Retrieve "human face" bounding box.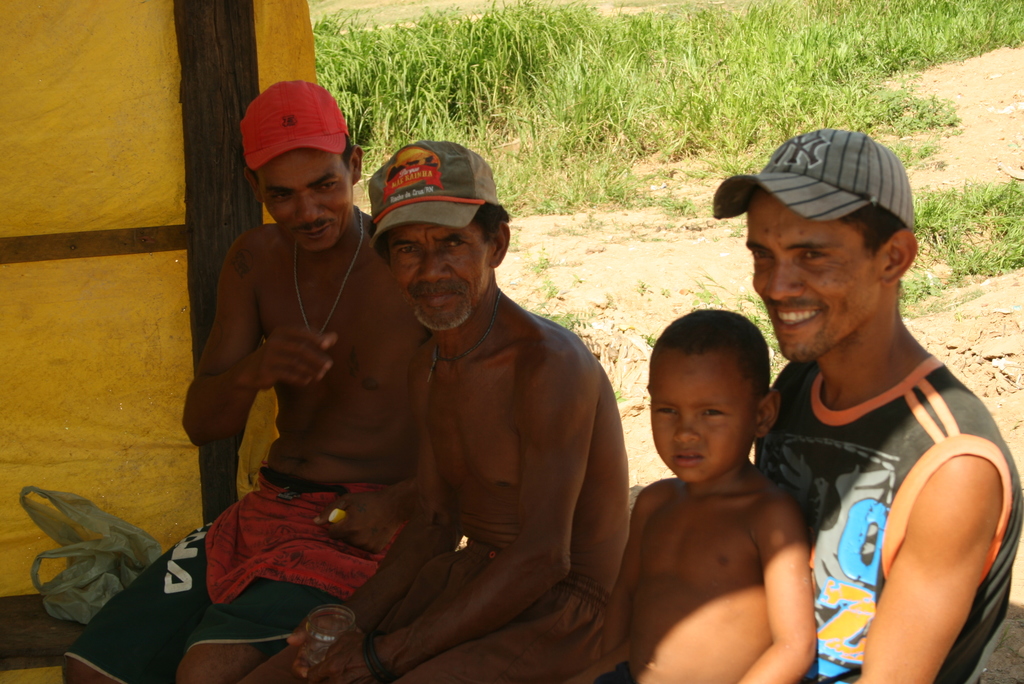
Bounding box: box(260, 149, 353, 253).
